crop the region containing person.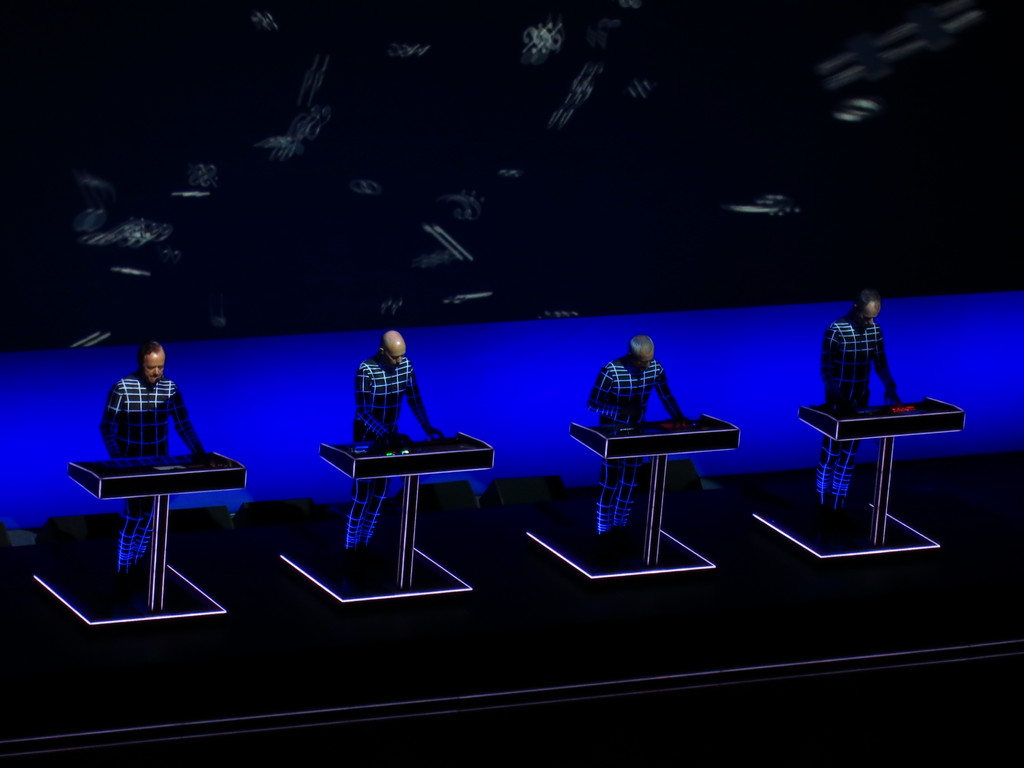
Crop region: pyautogui.locateOnScreen(593, 333, 683, 534).
